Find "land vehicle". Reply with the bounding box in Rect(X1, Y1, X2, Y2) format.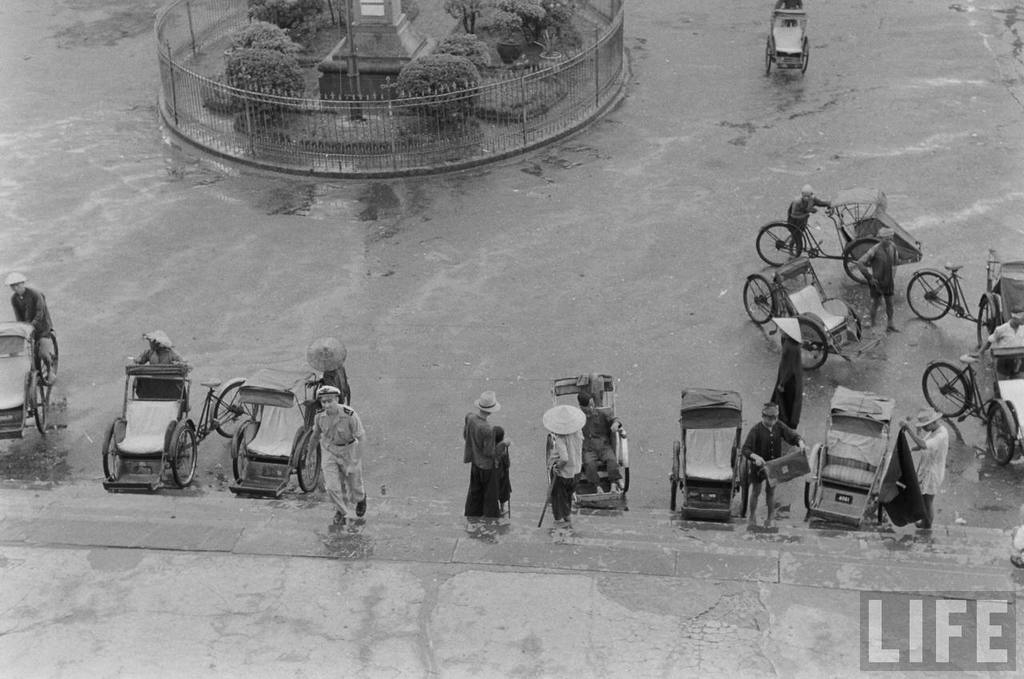
Rect(973, 267, 1023, 373).
